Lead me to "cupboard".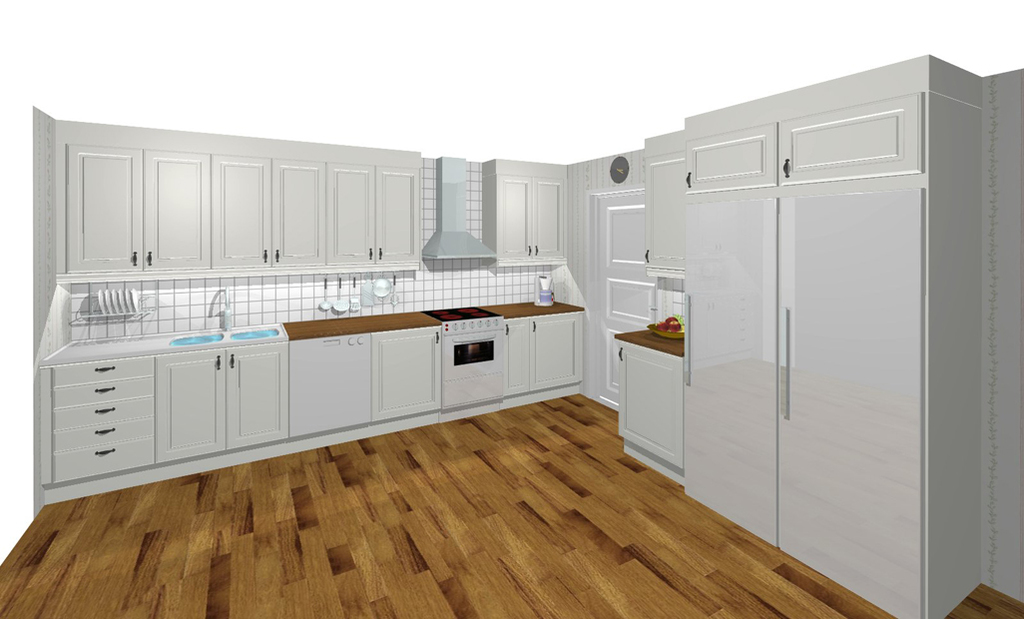
Lead to bbox(619, 56, 1023, 618).
